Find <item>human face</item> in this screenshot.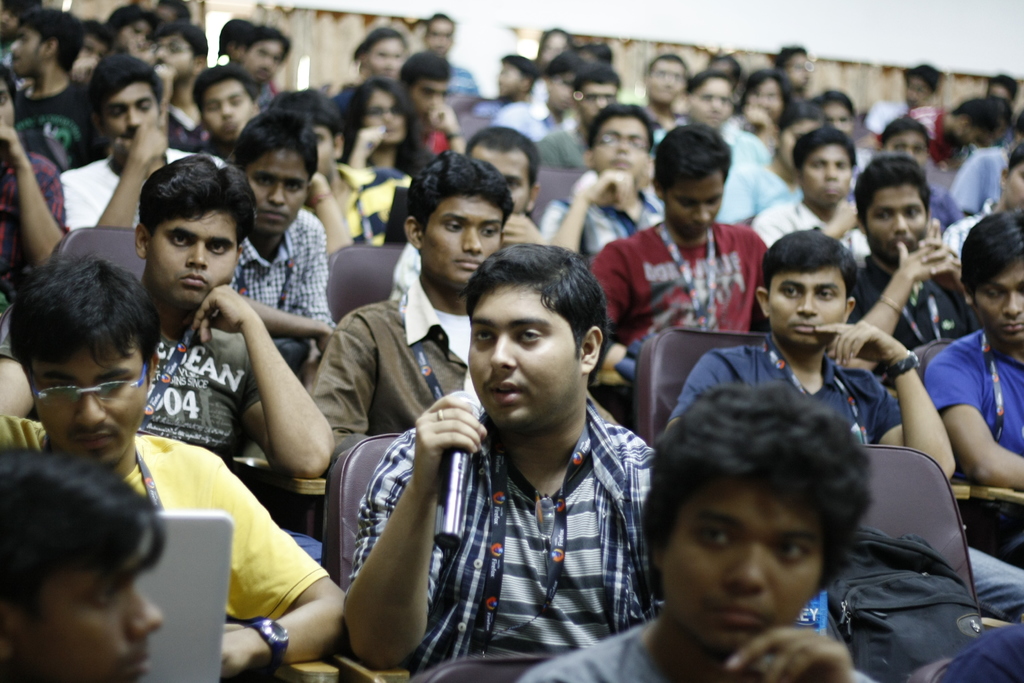
The bounding box for <item>human face</item> is <region>978, 259, 1023, 340</region>.
